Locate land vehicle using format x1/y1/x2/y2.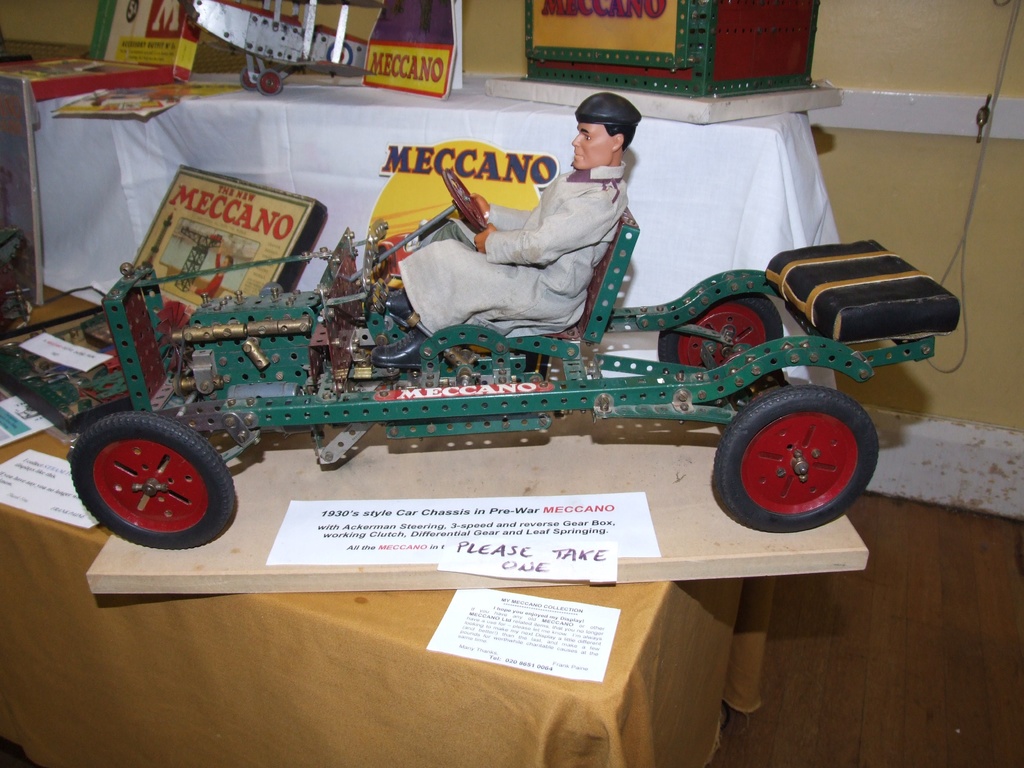
0/169/959/548.
